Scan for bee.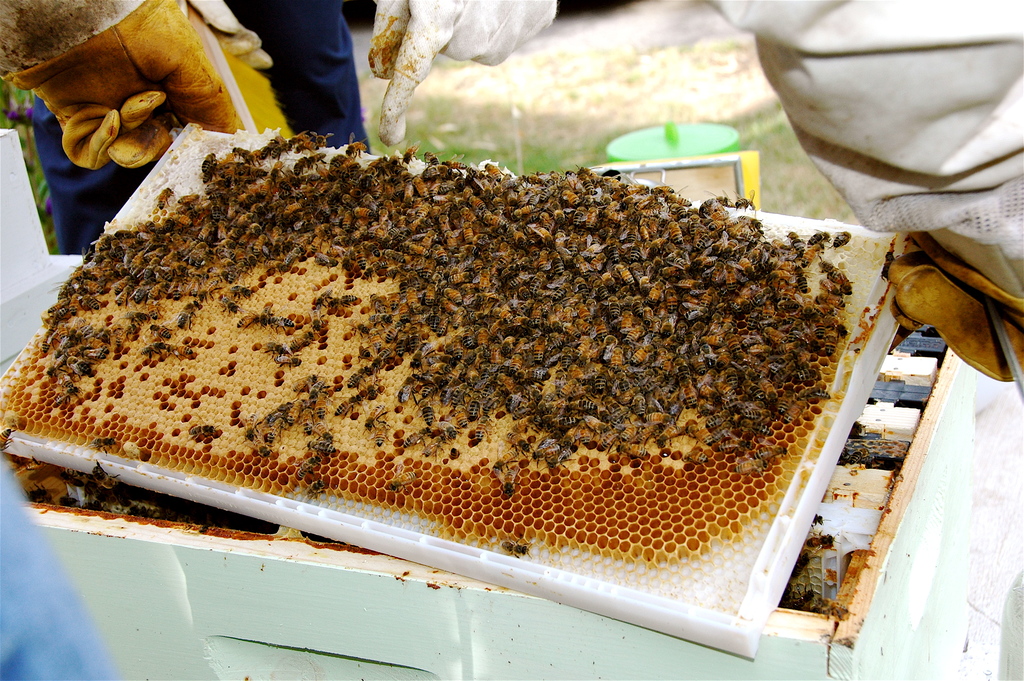
Scan result: [447,332,465,355].
